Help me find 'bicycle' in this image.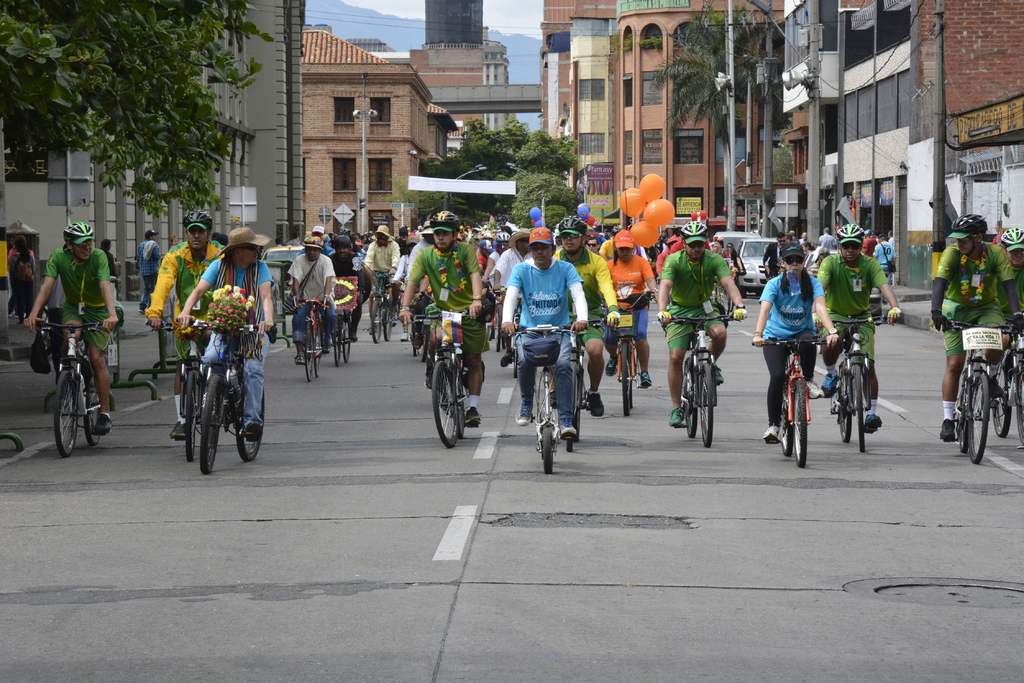
Found it: (left=412, top=294, right=433, bottom=365).
